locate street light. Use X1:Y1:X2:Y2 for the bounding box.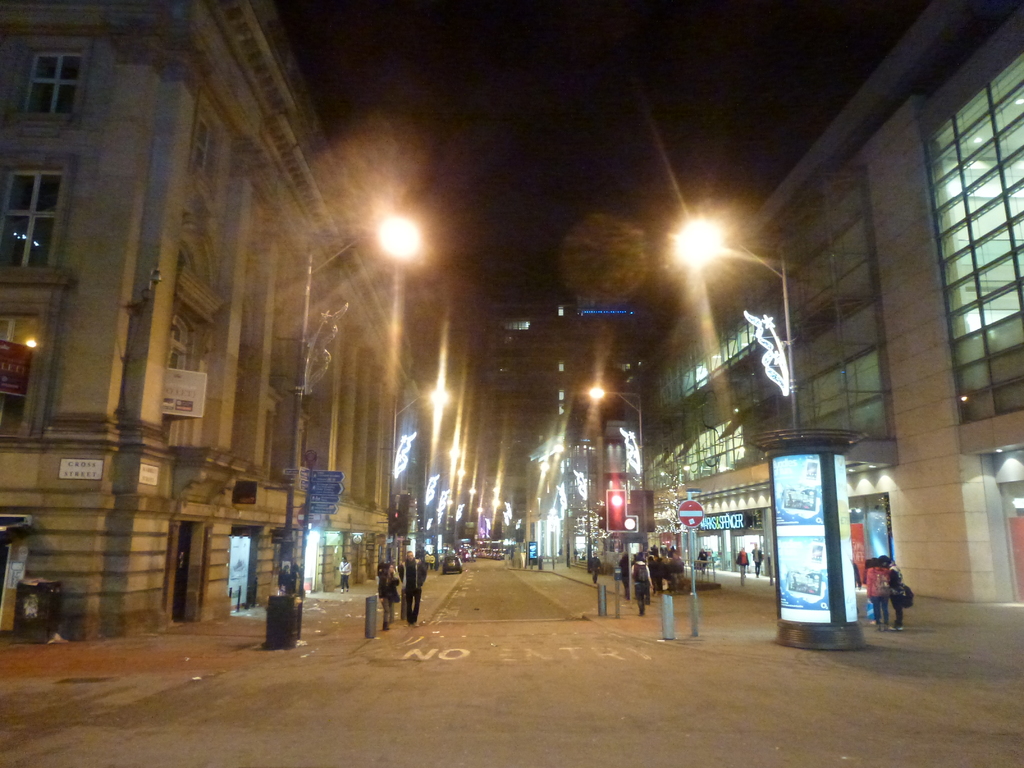
660:214:801:436.
